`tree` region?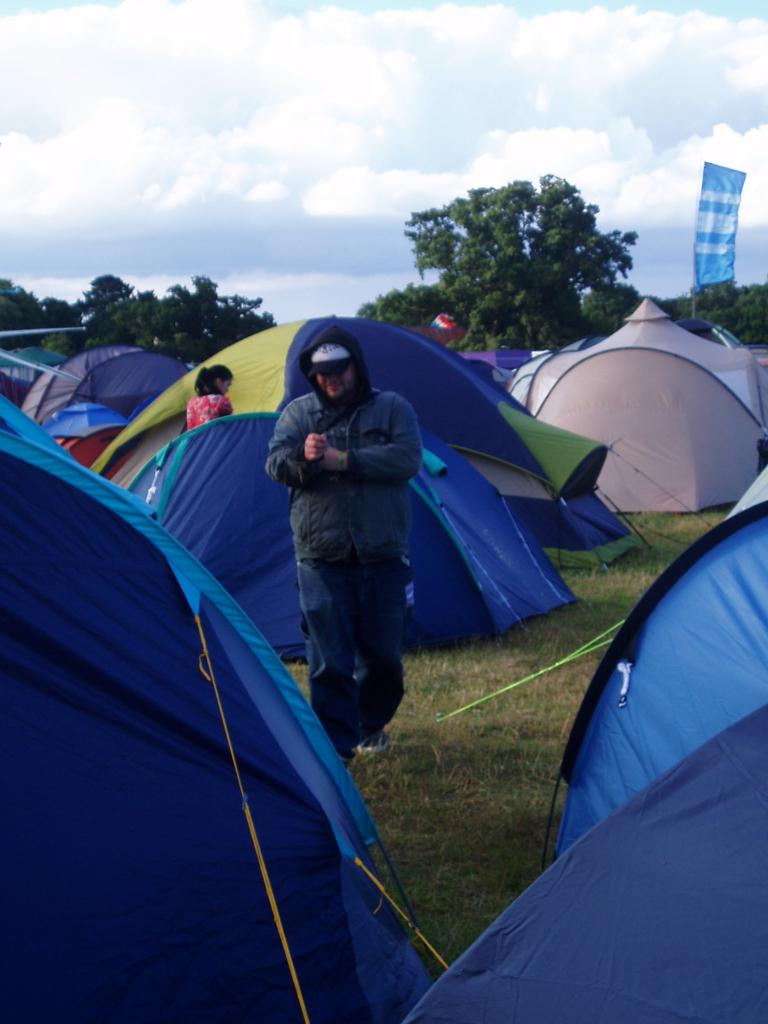
(83,273,138,311)
